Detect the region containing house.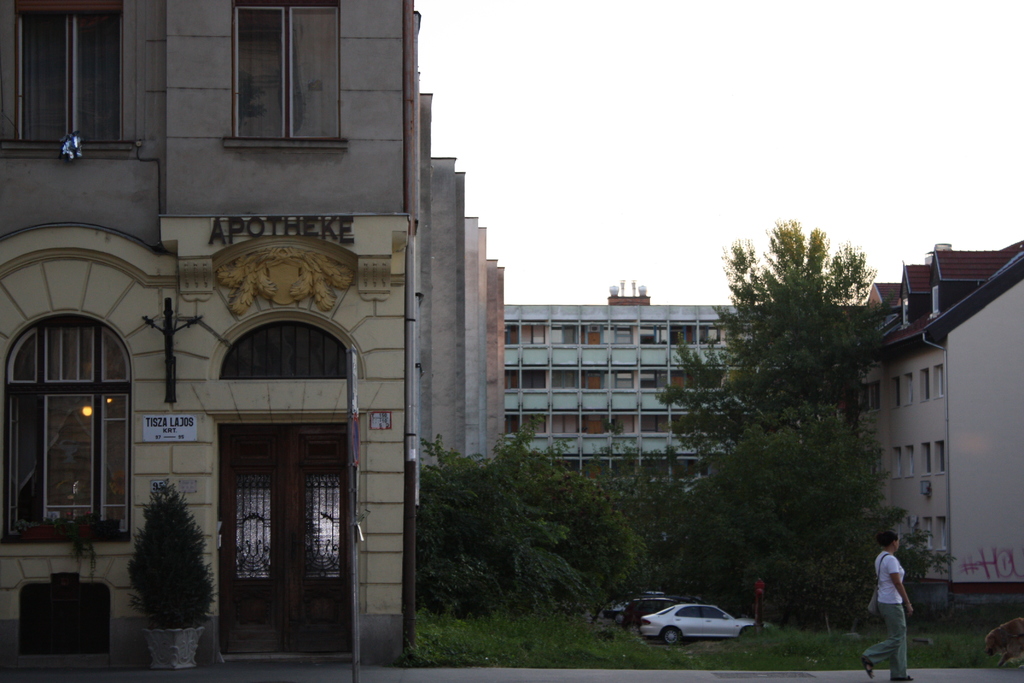
l=867, t=238, r=1023, b=581.
